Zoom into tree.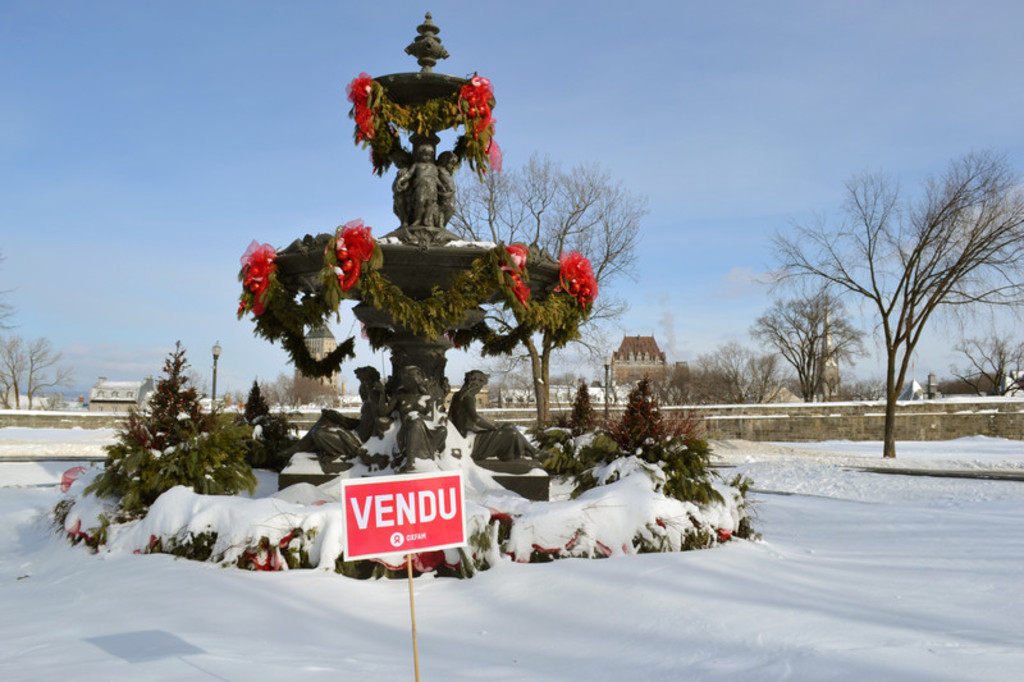
Zoom target: 755:294:872:407.
